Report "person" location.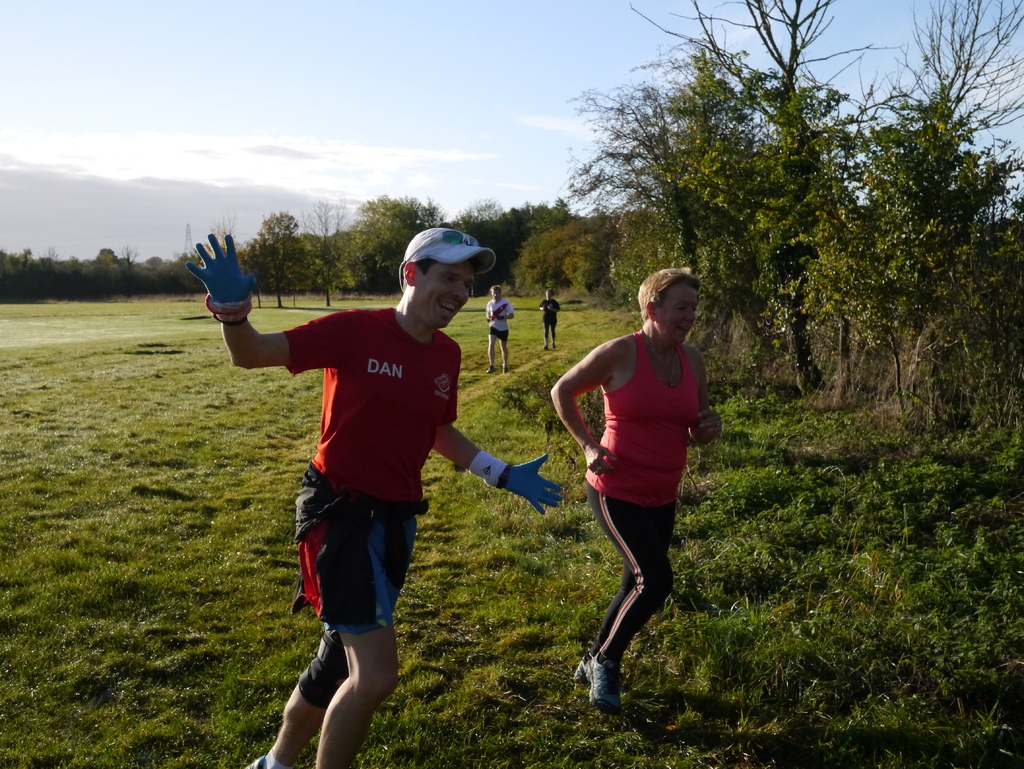
Report: x1=486 y1=285 x2=513 y2=374.
